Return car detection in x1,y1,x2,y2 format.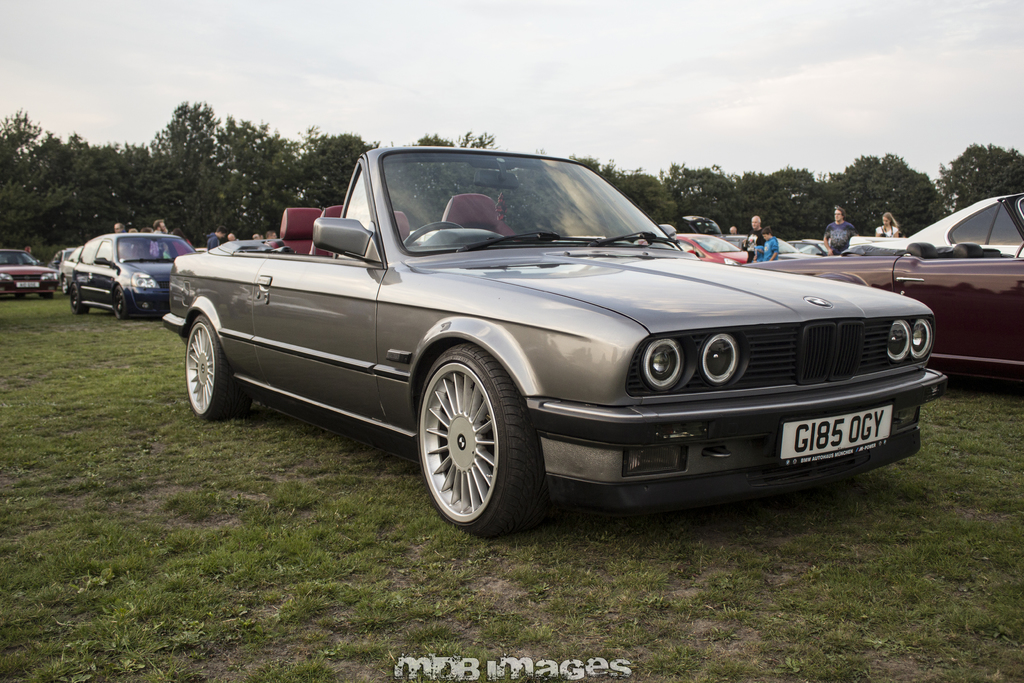
152,168,961,529.
